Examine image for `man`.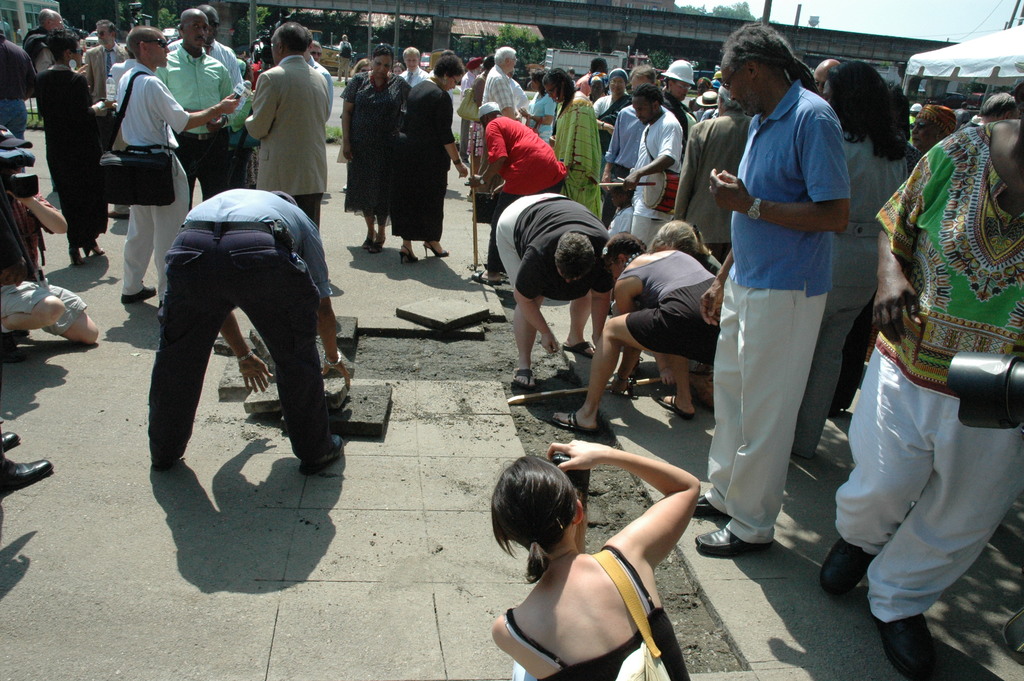
Examination result: [596, 65, 658, 227].
